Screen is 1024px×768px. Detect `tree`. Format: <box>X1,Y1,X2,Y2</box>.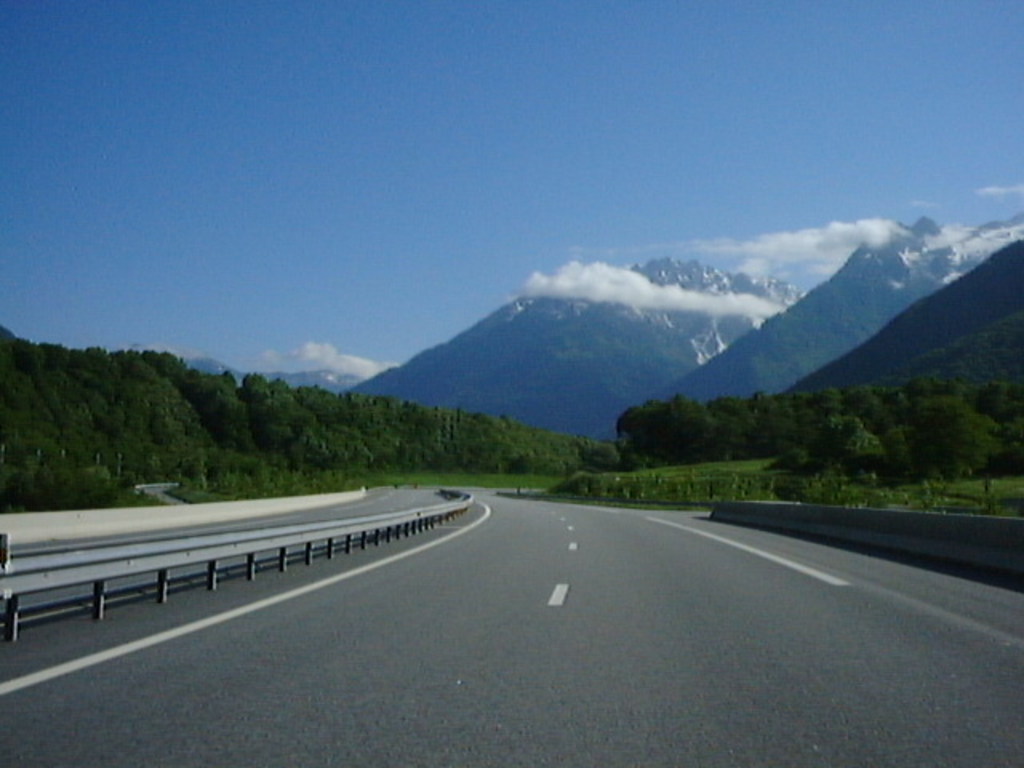
<box>3,318,654,520</box>.
